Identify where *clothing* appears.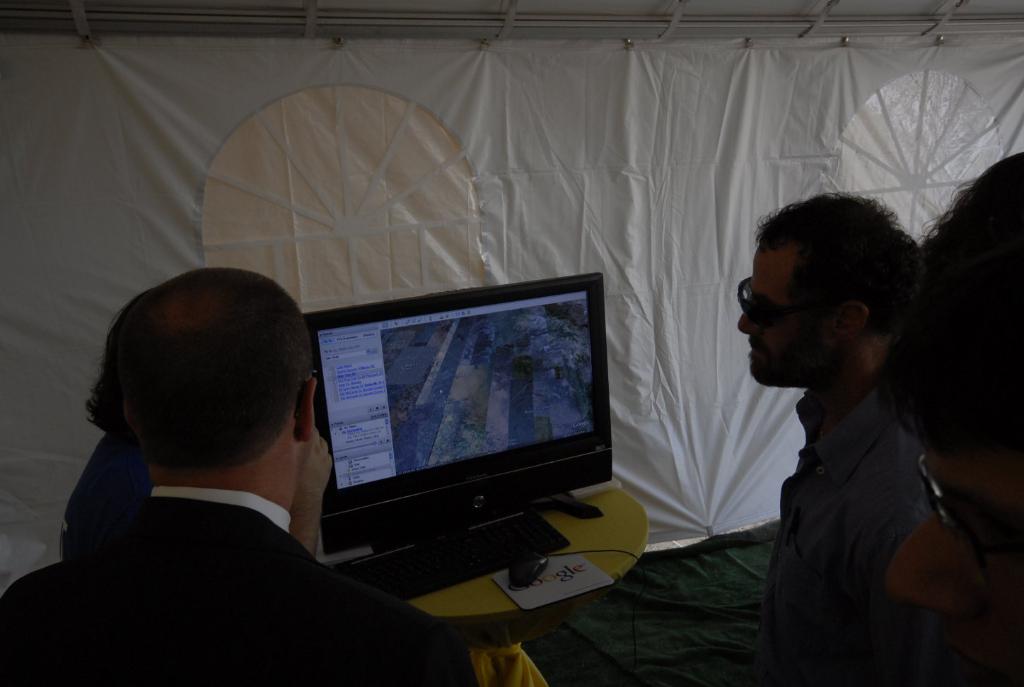
Appears at (x1=0, y1=481, x2=483, y2=686).
